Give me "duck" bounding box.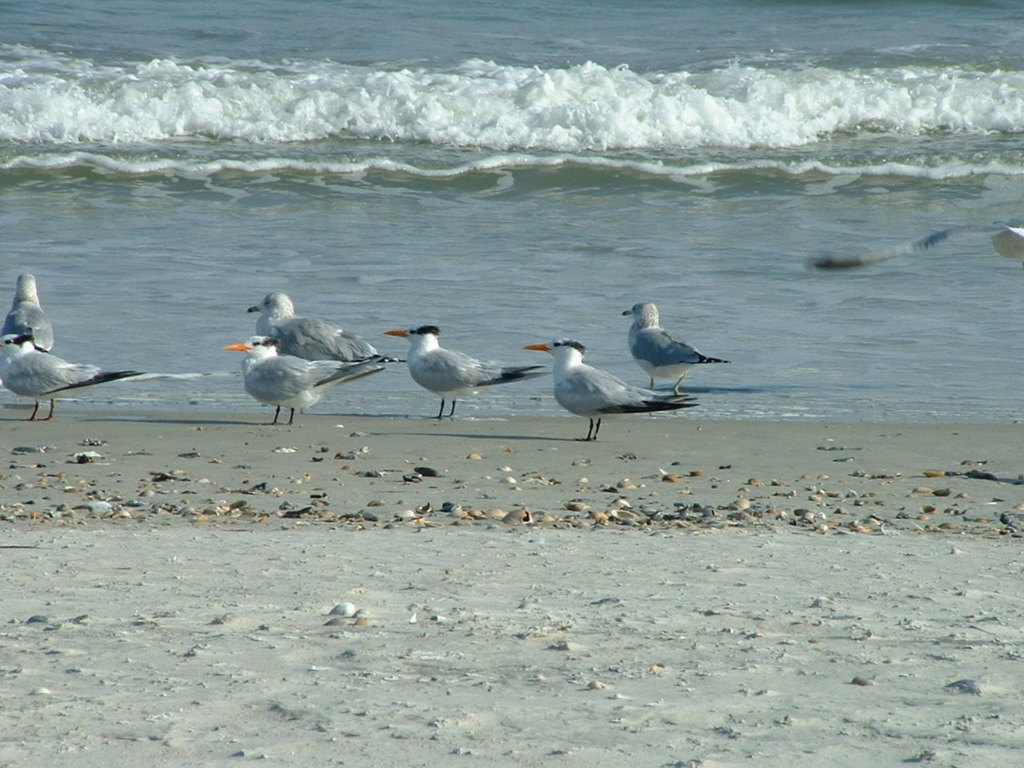
rect(222, 328, 386, 438).
